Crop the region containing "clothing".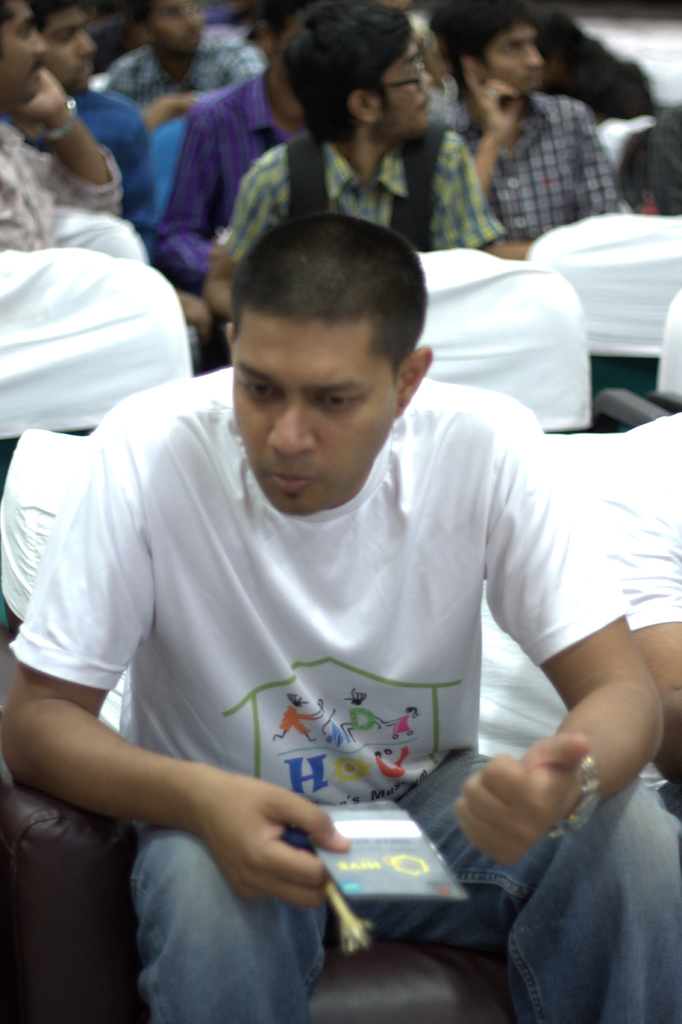
Crop region: detection(442, 89, 637, 244).
